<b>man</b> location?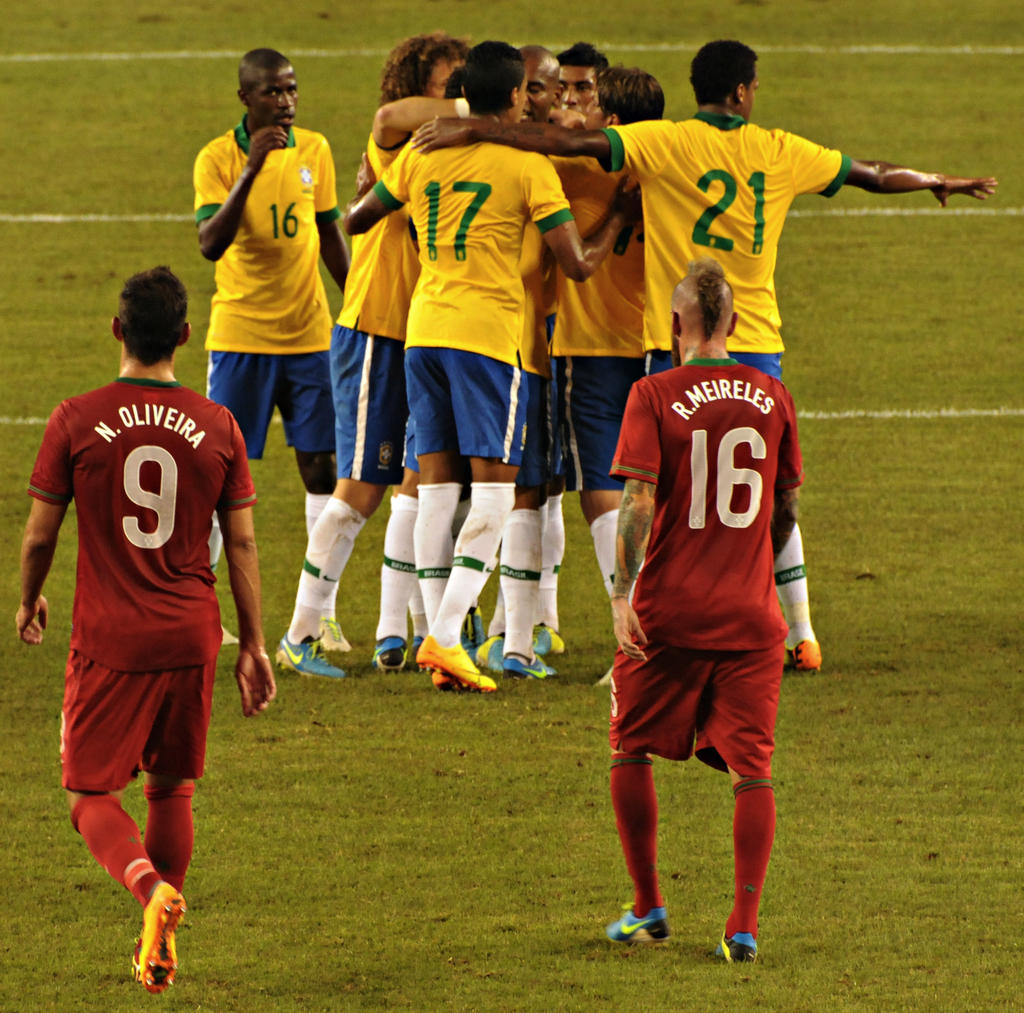
Rect(575, 243, 823, 967)
